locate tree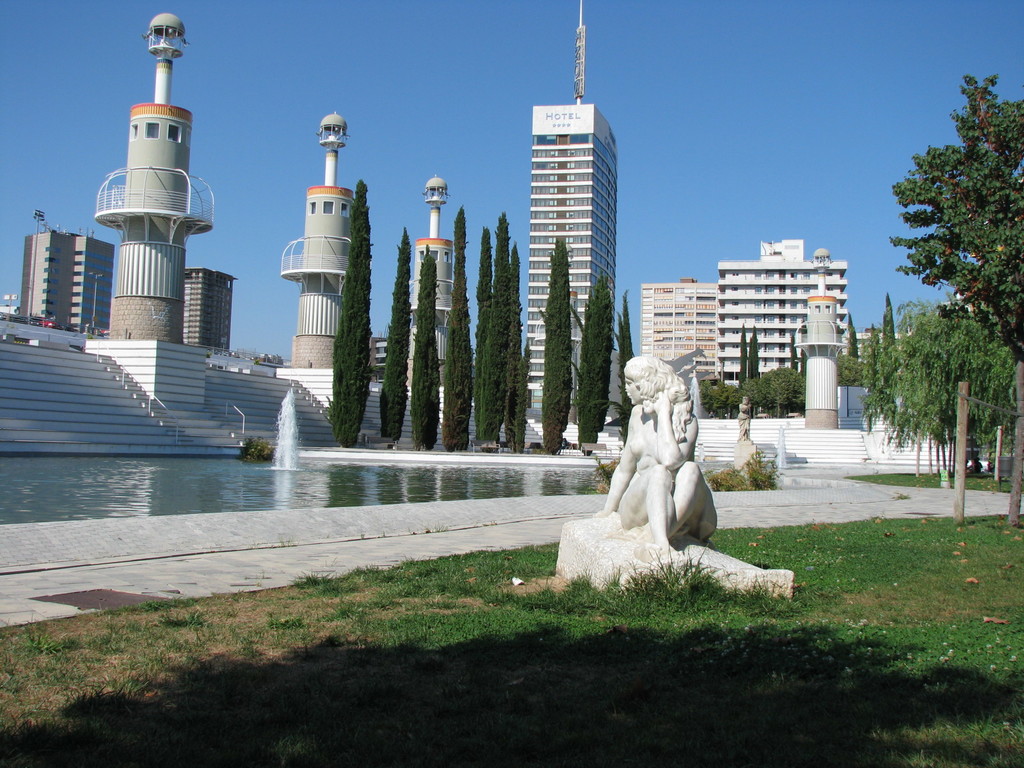
{"left": 878, "top": 291, "right": 902, "bottom": 377}
